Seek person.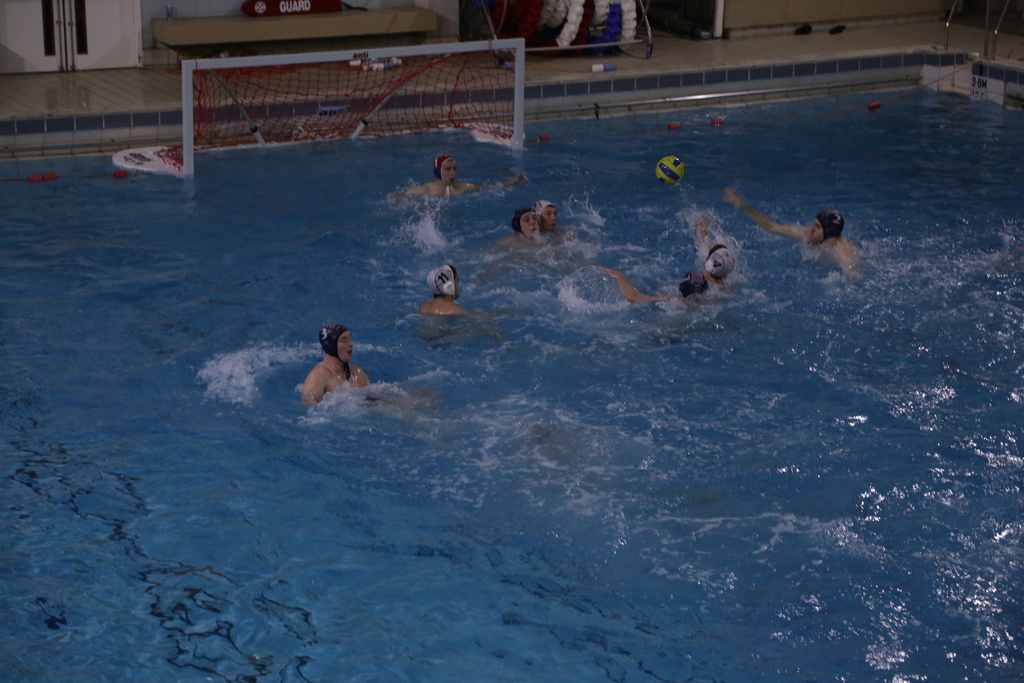
<region>528, 191, 583, 256</region>.
